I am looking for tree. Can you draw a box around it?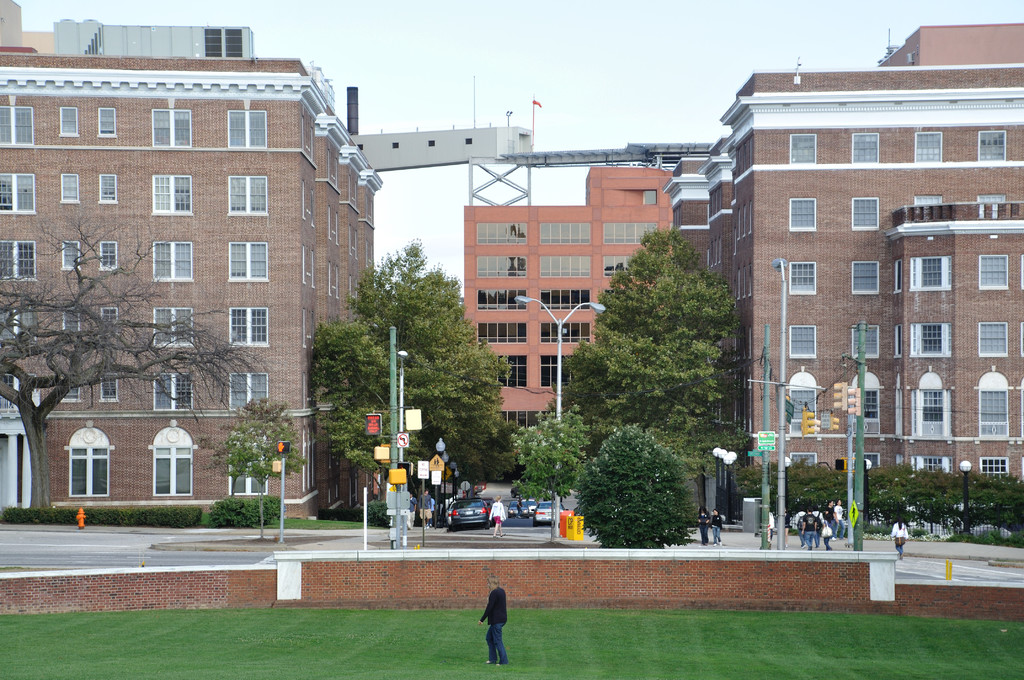
Sure, the bounding box is {"left": 723, "top": 457, "right": 790, "bottom": 531}.
